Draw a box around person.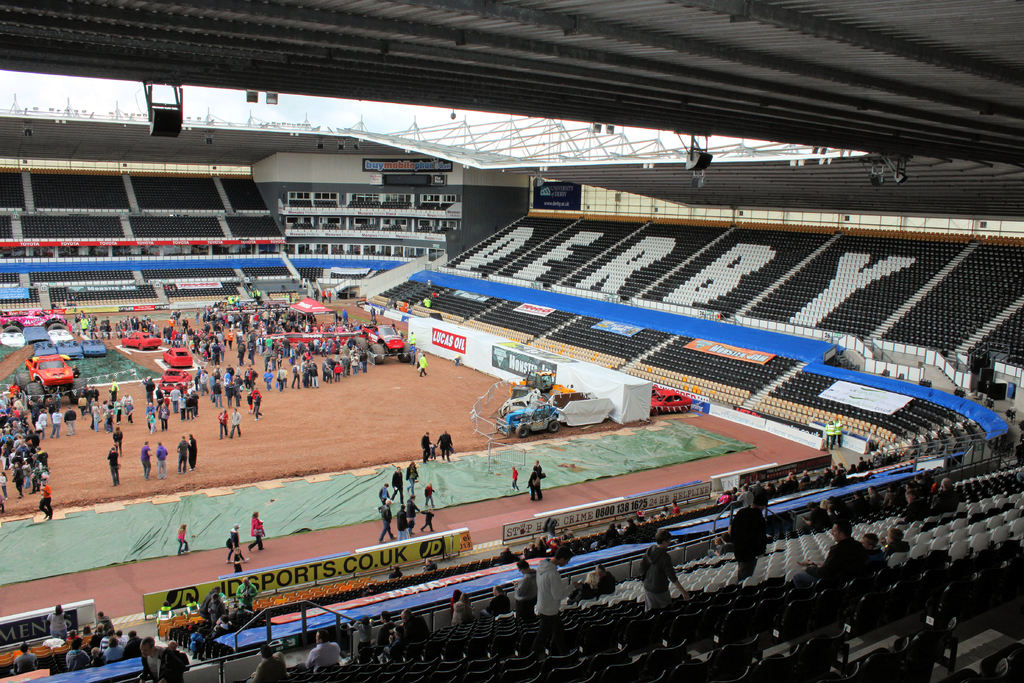
(left=177, top=439, right=193, bottom=477).
